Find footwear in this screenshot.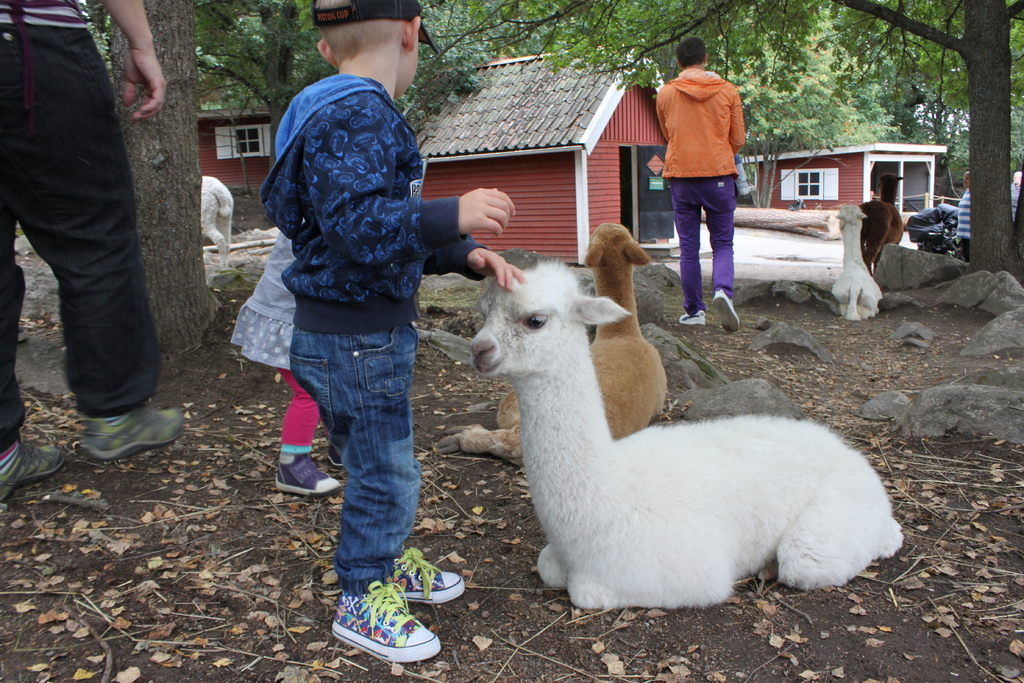
The bounding box for footwear is select_region(0, 438, 71, 504).
